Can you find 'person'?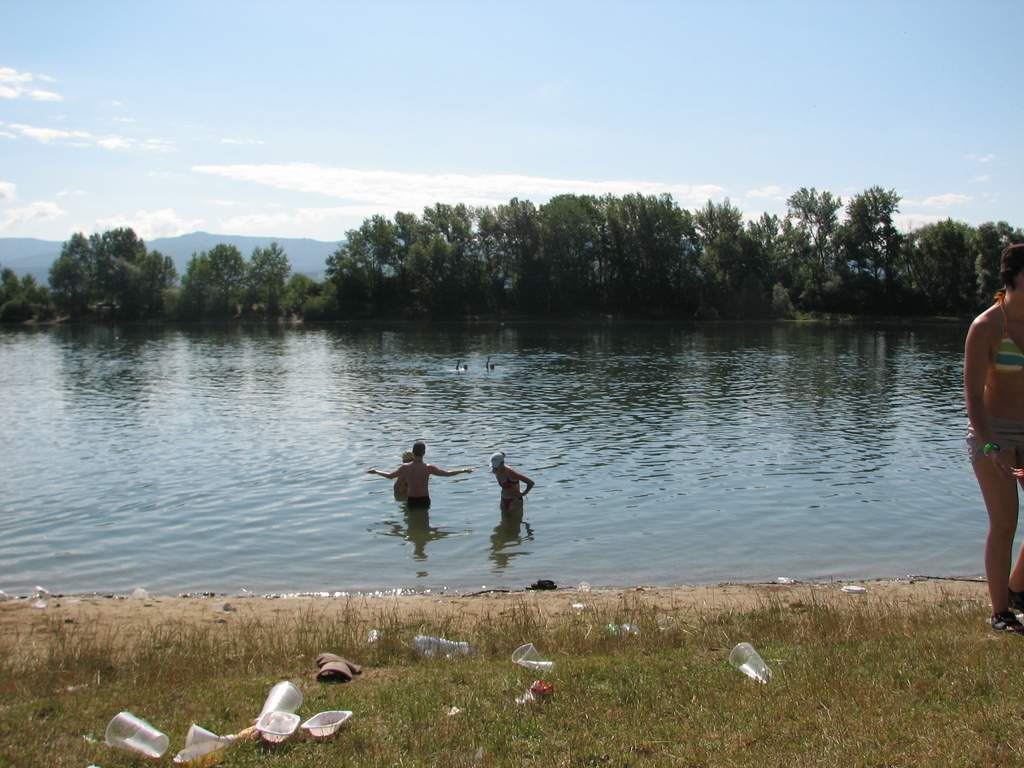
Yes, bounding box: bbox=[486, 455, 534, 512].
